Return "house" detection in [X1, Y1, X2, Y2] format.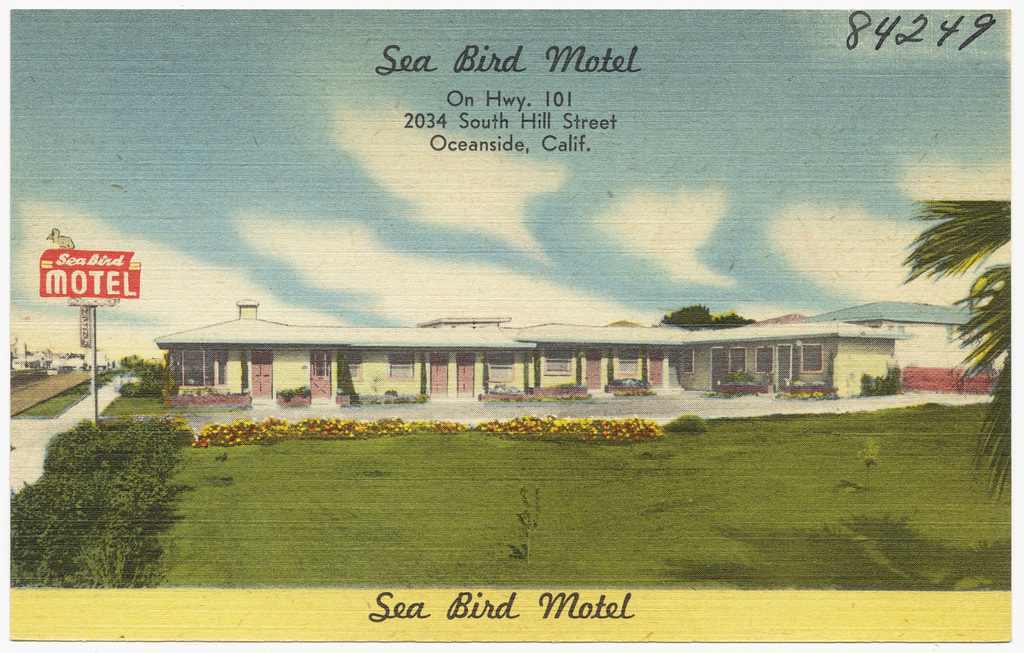
[154, 298, 533, 399].
